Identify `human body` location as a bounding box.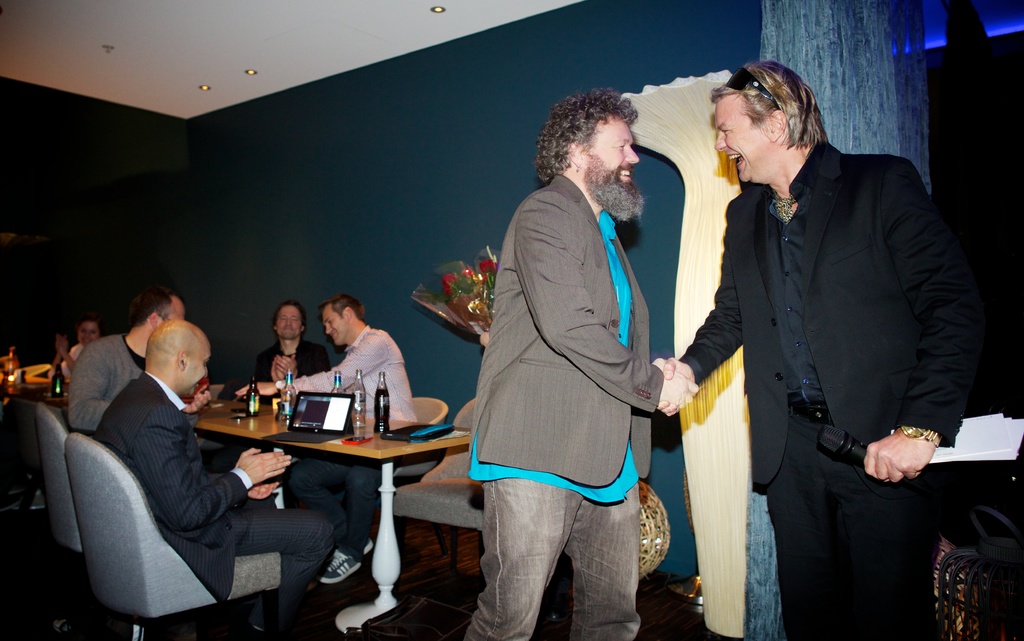
bbox(230, 293, 422, 586).
